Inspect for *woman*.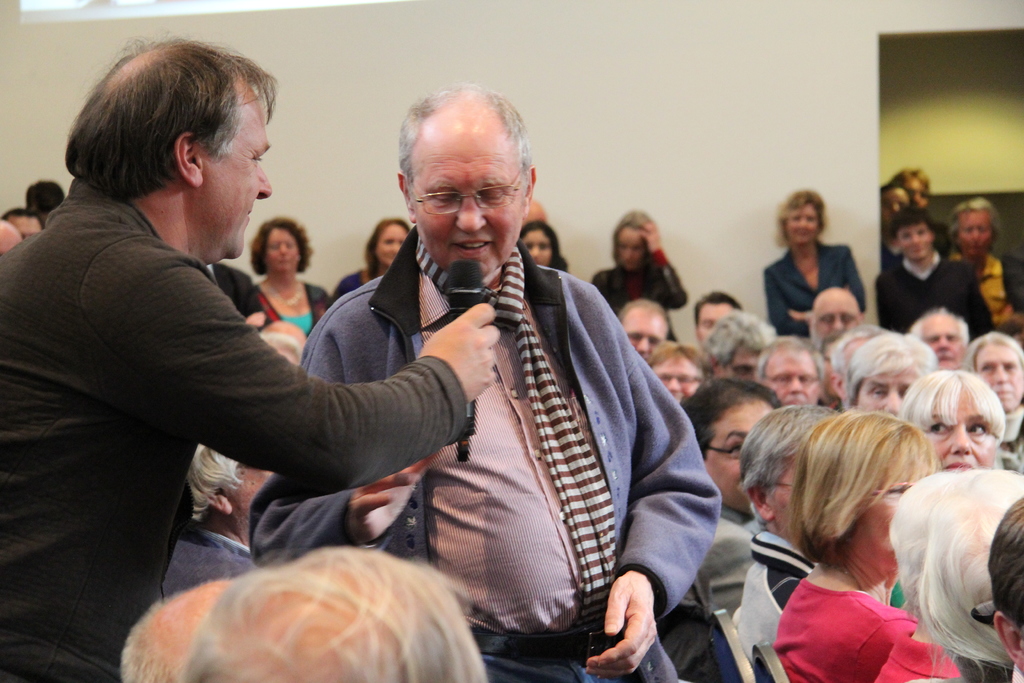
Inspection: locate(761, 191, 872, 352).
